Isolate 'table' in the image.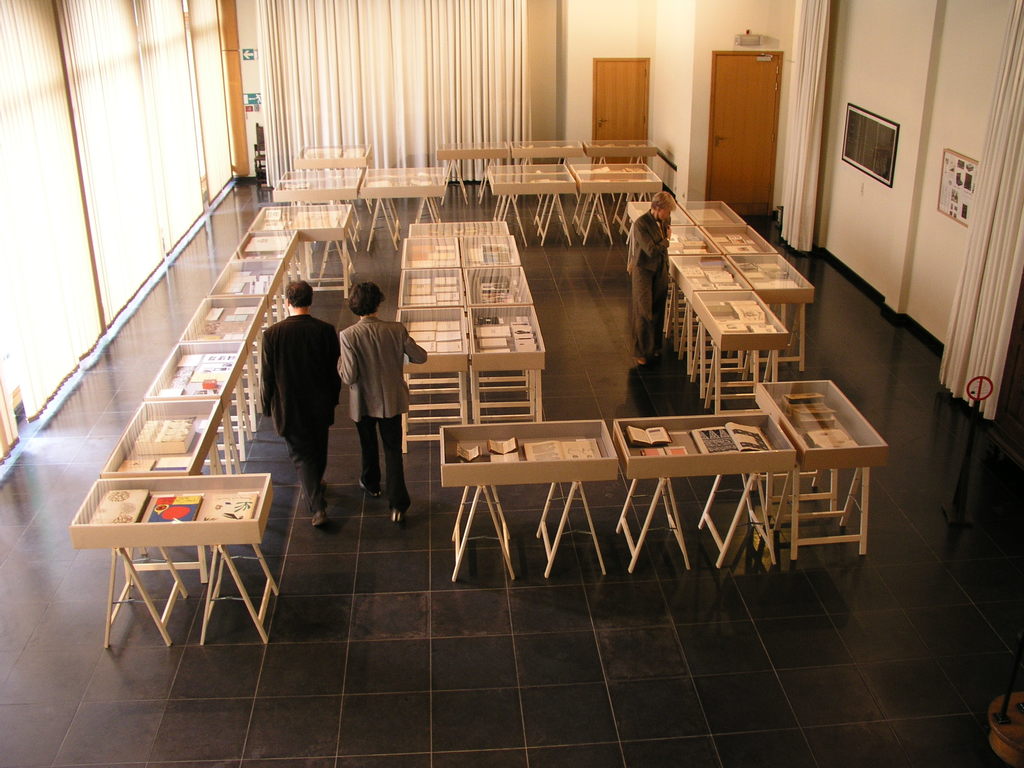
Isolated region: locate(272, 164, 364, 241).
